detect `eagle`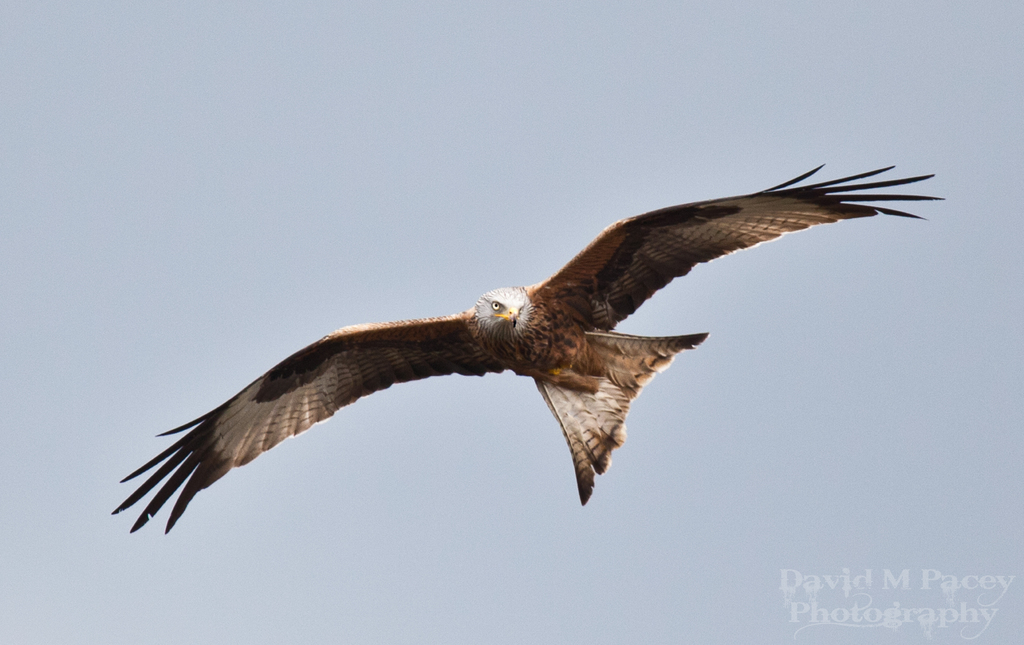
103:155:950:546
